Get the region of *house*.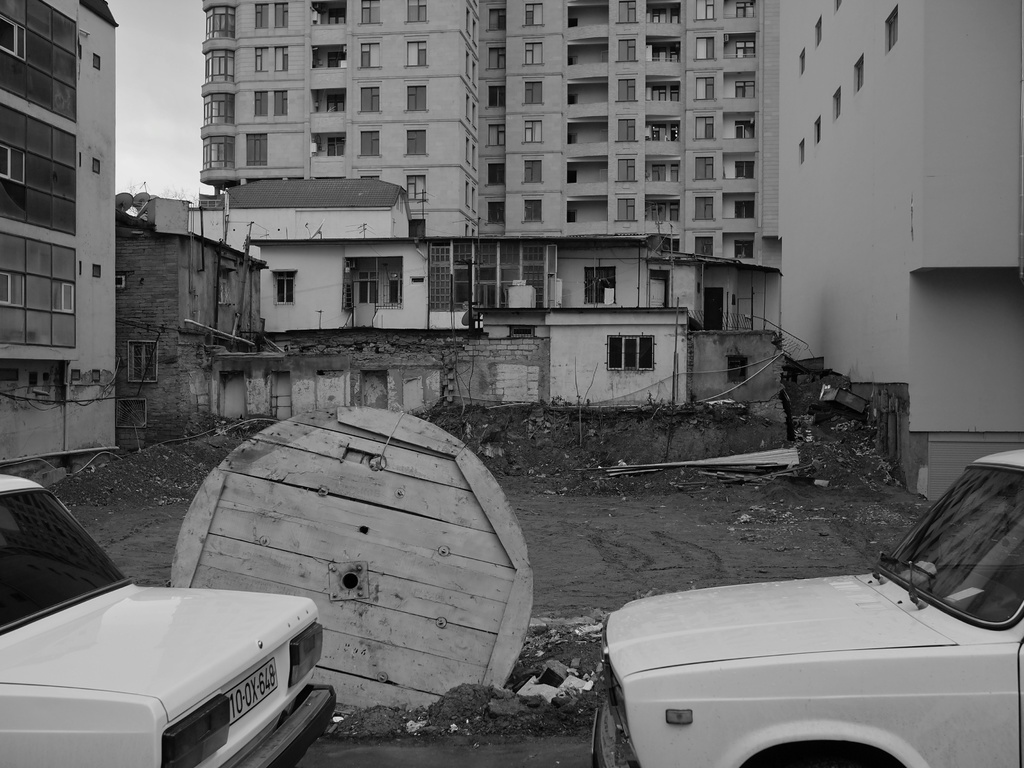
(0, 0, 120, 466).
